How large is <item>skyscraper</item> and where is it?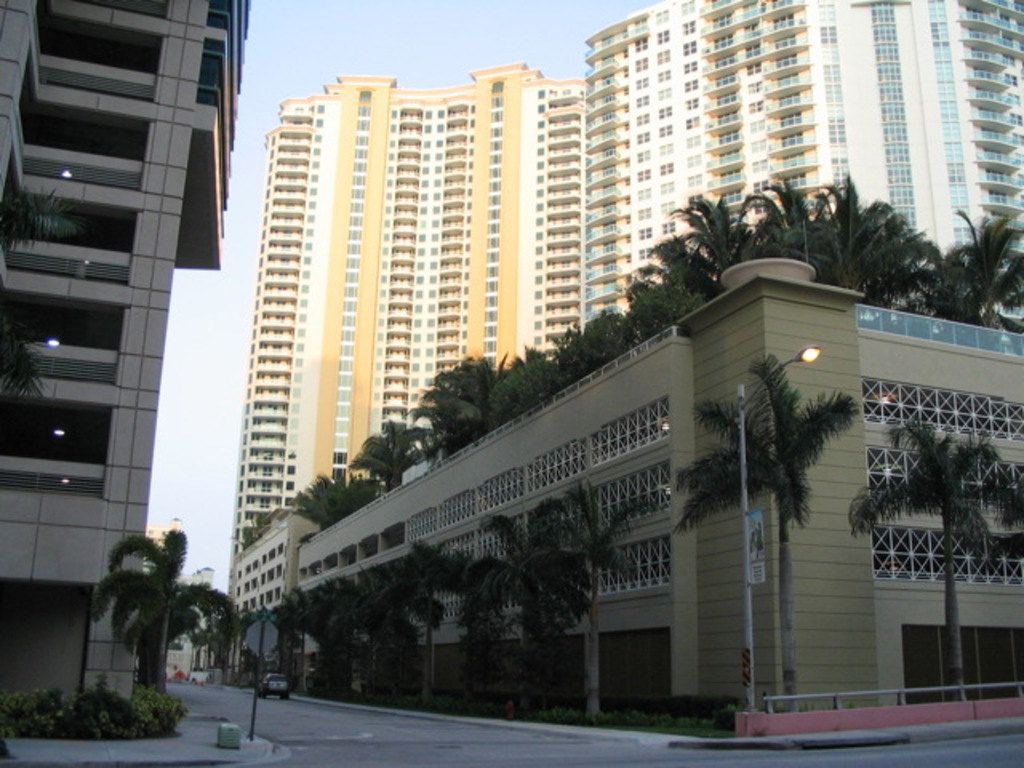
Bounding box: x1=234, y1=72, x2=584, y2=690.
